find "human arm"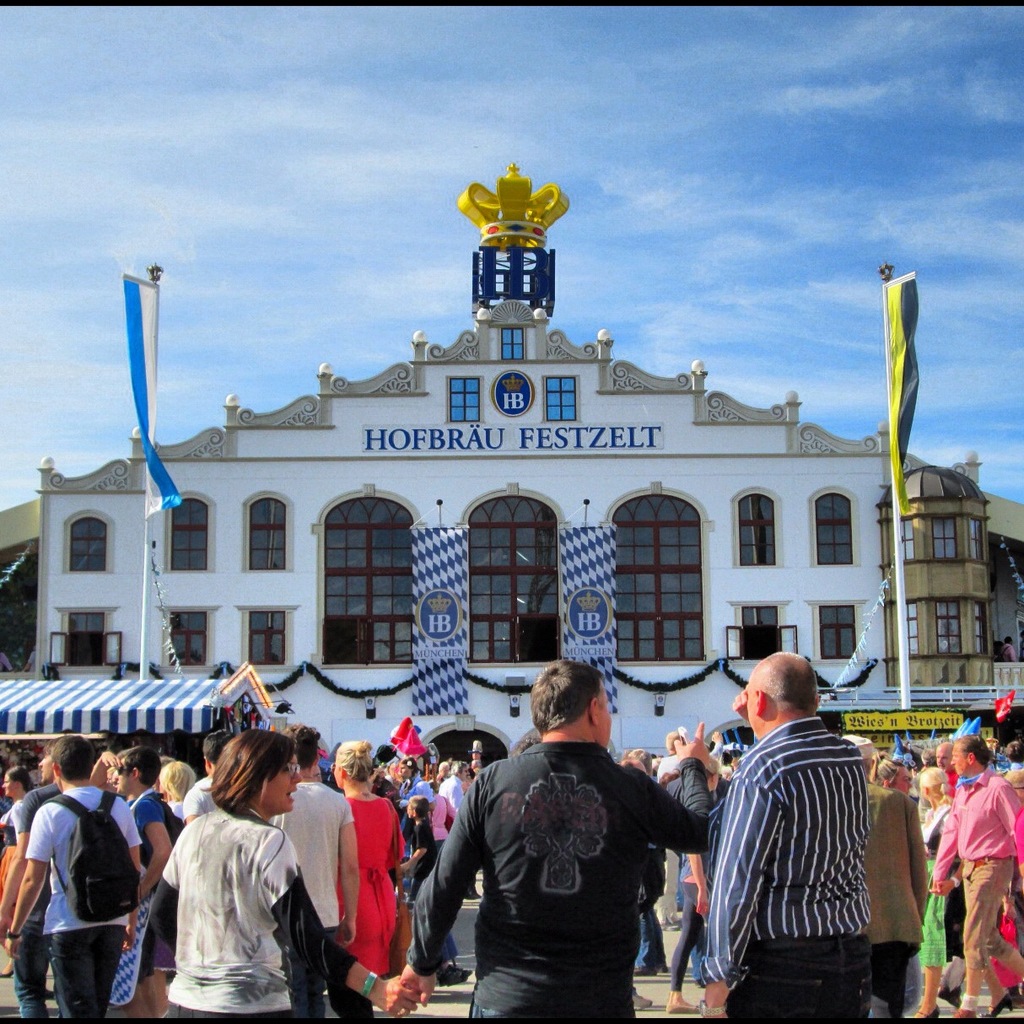
x1=127, y1=803, x2=181, y2=907
